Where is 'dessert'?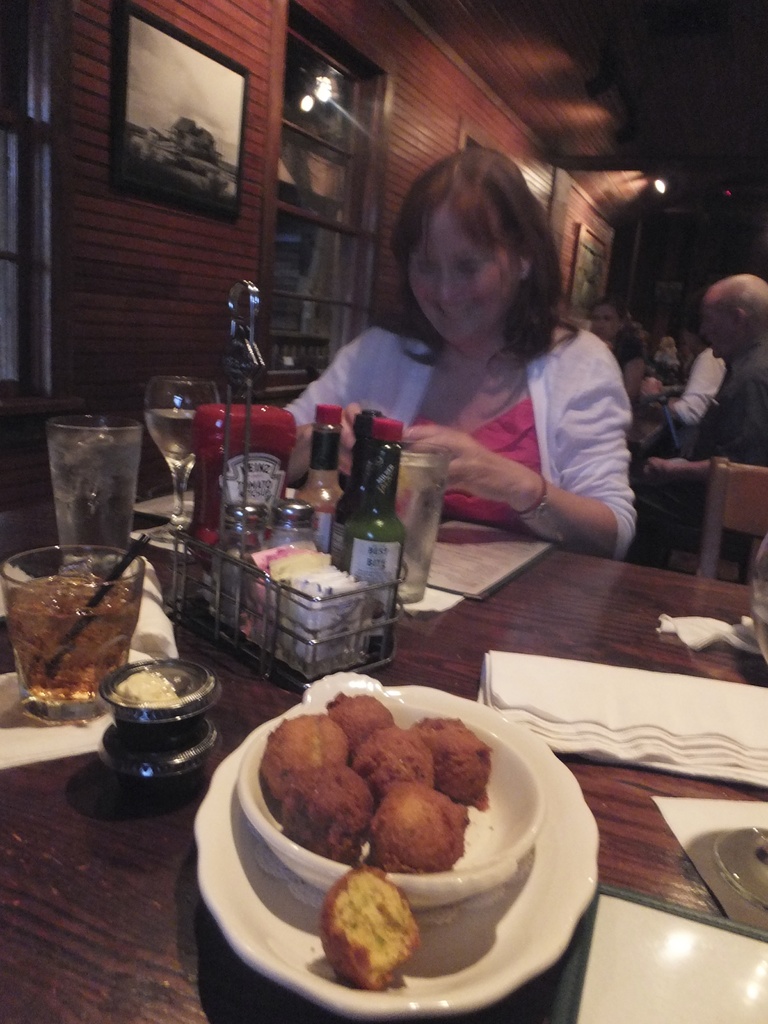
<bbox>256, 714, 519, 906</bbox>.
